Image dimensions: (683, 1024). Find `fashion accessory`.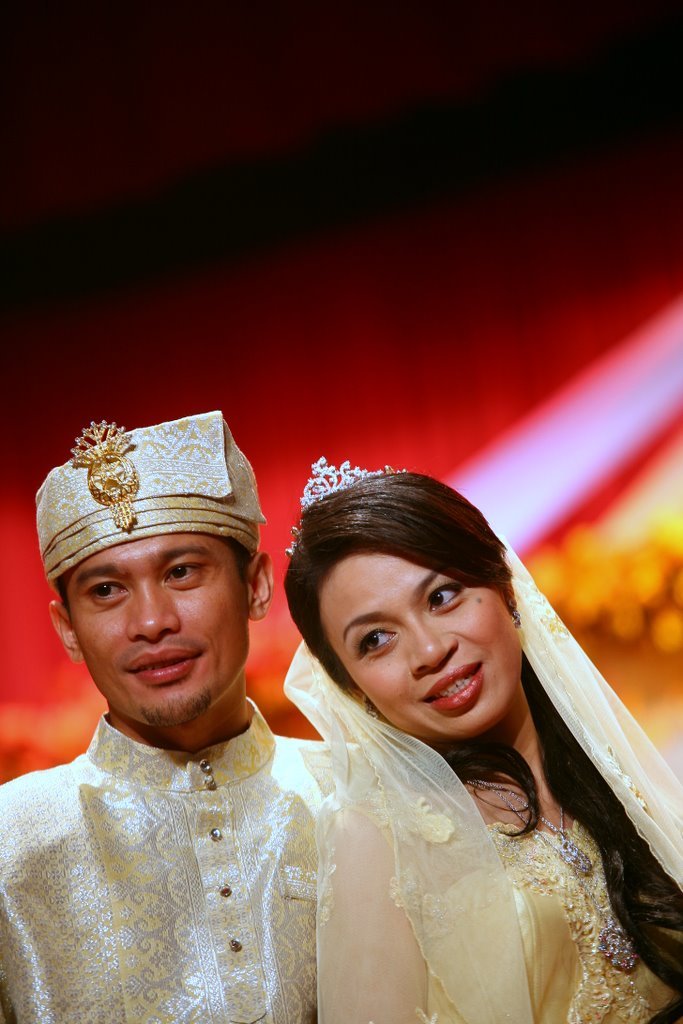
<bbox>460, 776, 648, 975</bbox>.
